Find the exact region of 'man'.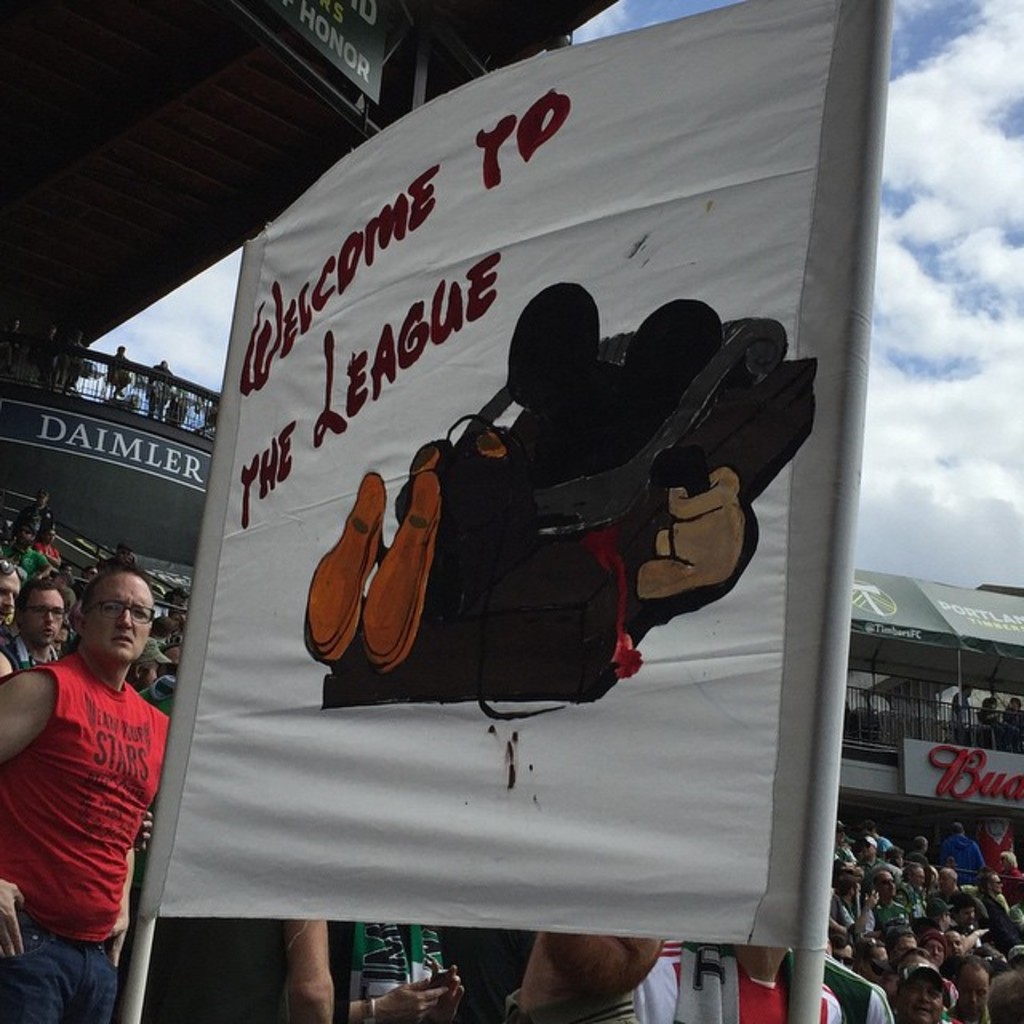
Exact region: select_region(0, 584, 67, 694).
